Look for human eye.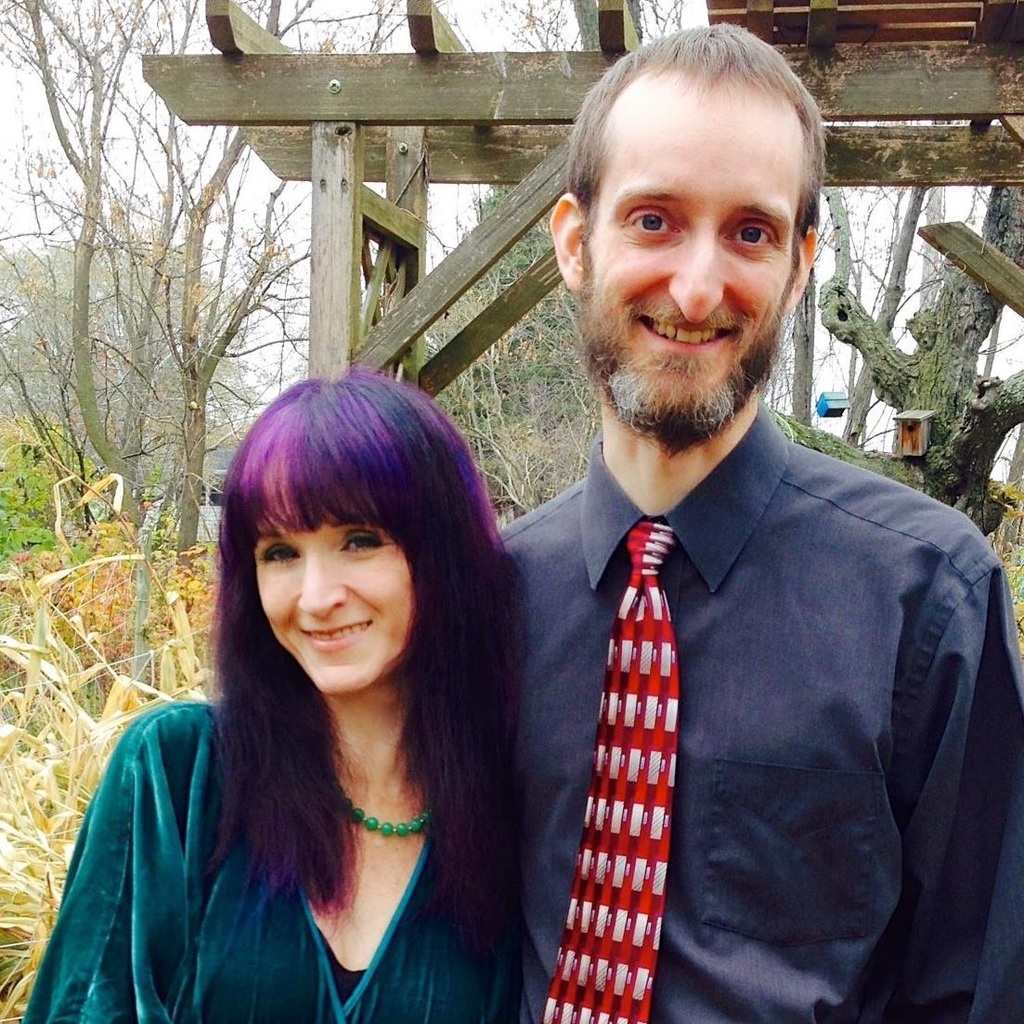
Found: x1=254 y1=537 x2=299 y2=572.
